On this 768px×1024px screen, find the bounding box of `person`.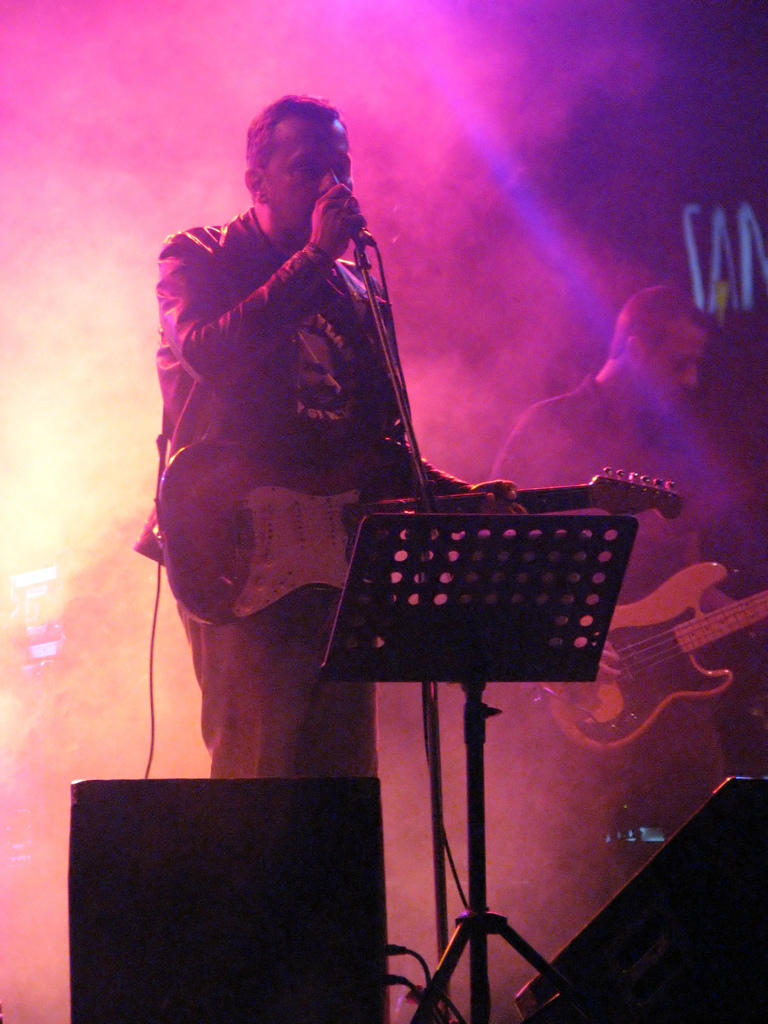
Bounding box: BBox(115, 87, 530, 769).
